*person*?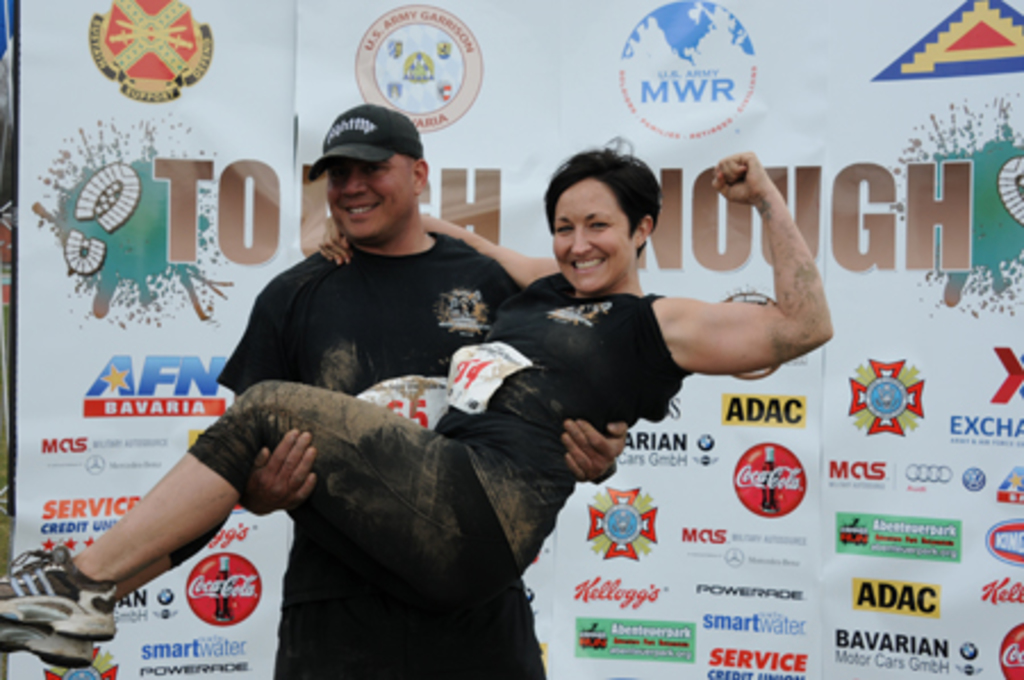
(x1=221, y1=109, x2=548, y2=678)
